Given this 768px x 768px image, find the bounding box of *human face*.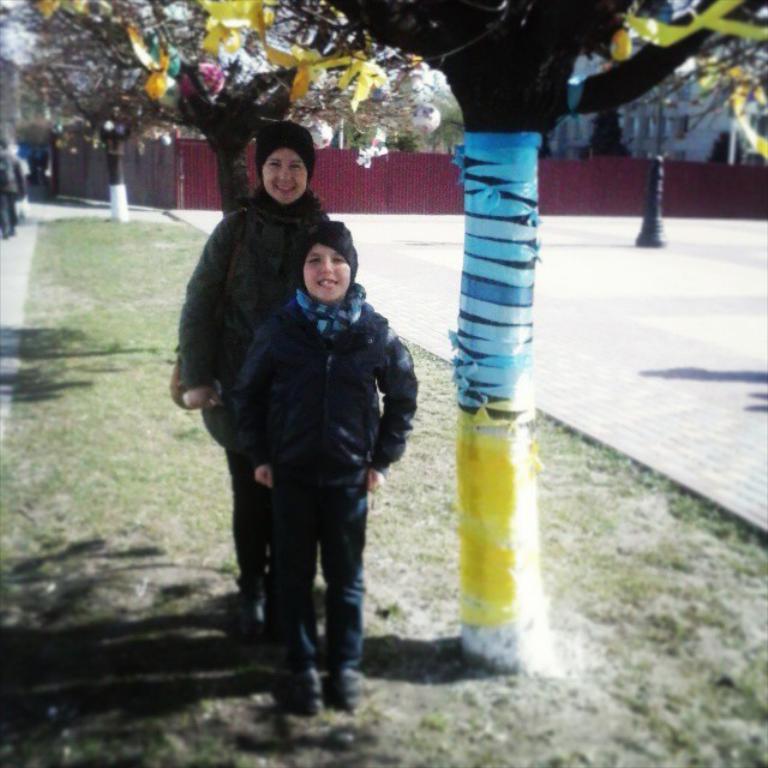
(305,236,349,302).
